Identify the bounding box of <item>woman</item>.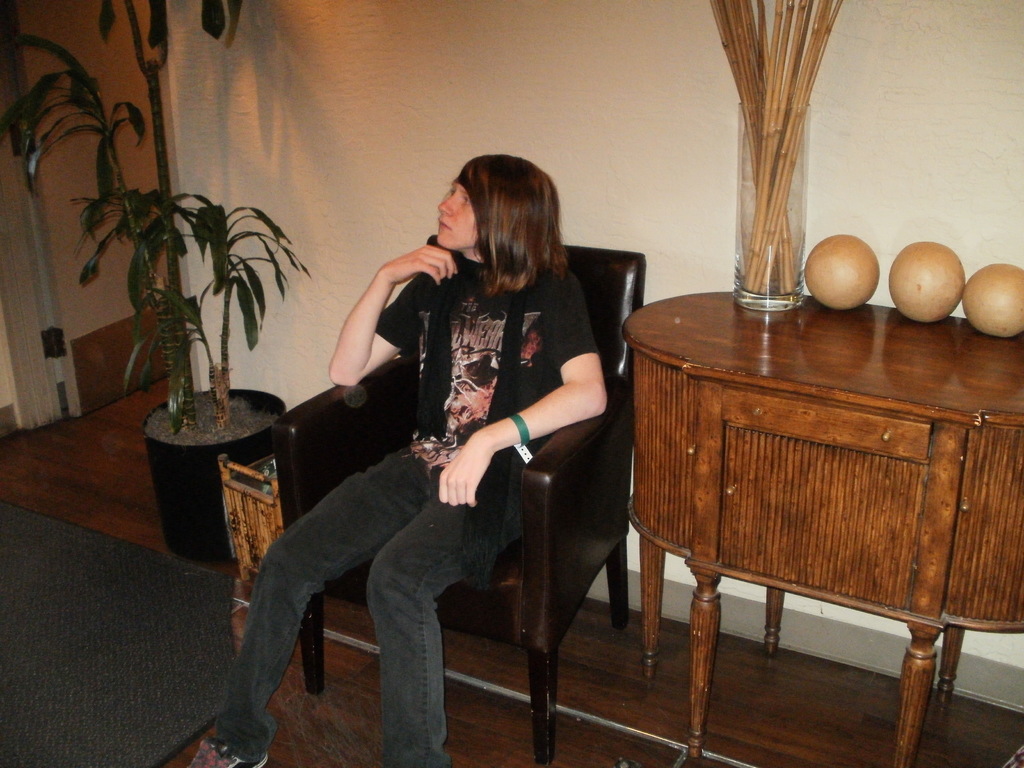
179,152,608,767.
